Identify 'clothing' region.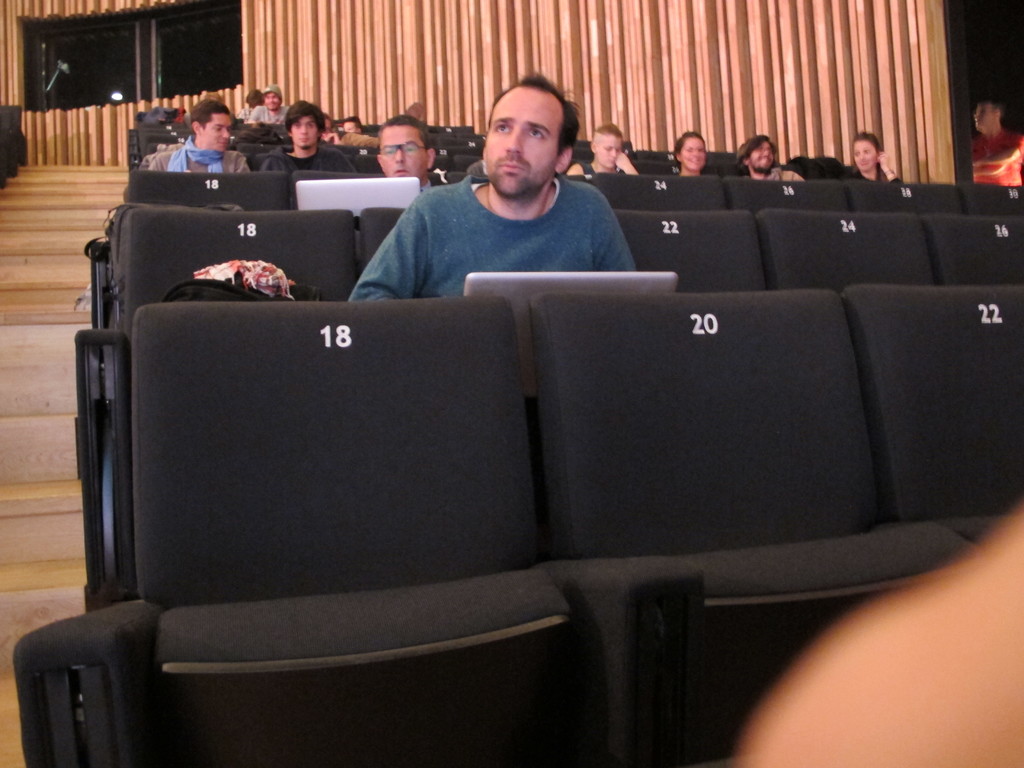
Region: box=[246, 104, 273, 120].
